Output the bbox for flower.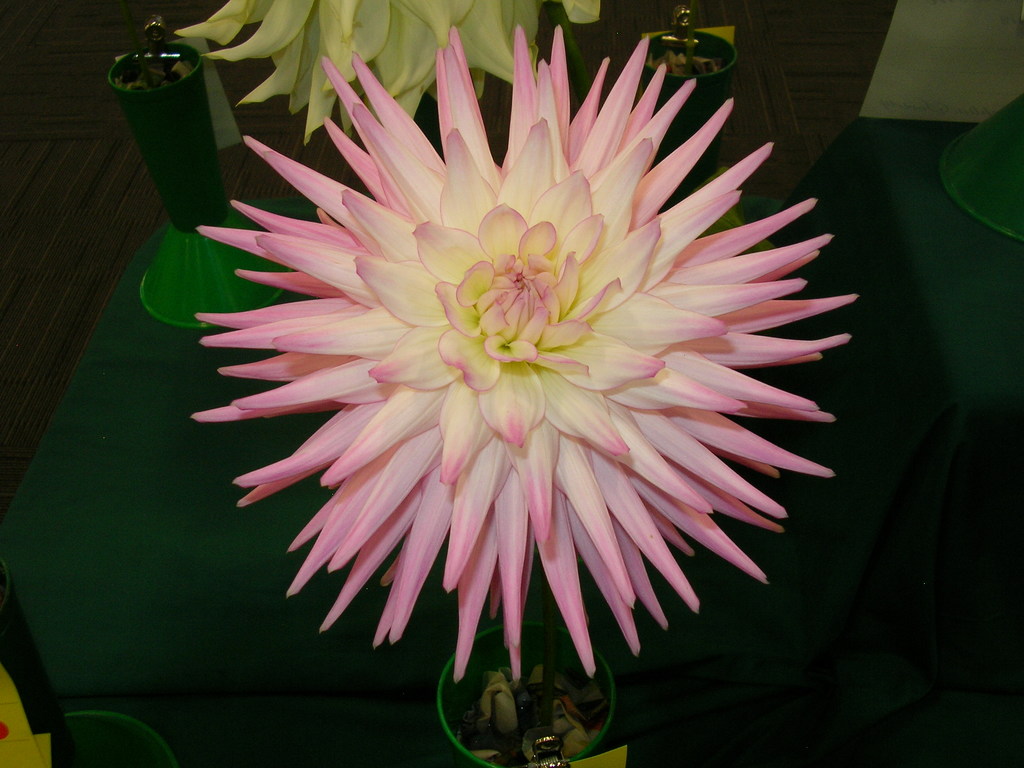
crop(173, 0, 611, 148).
